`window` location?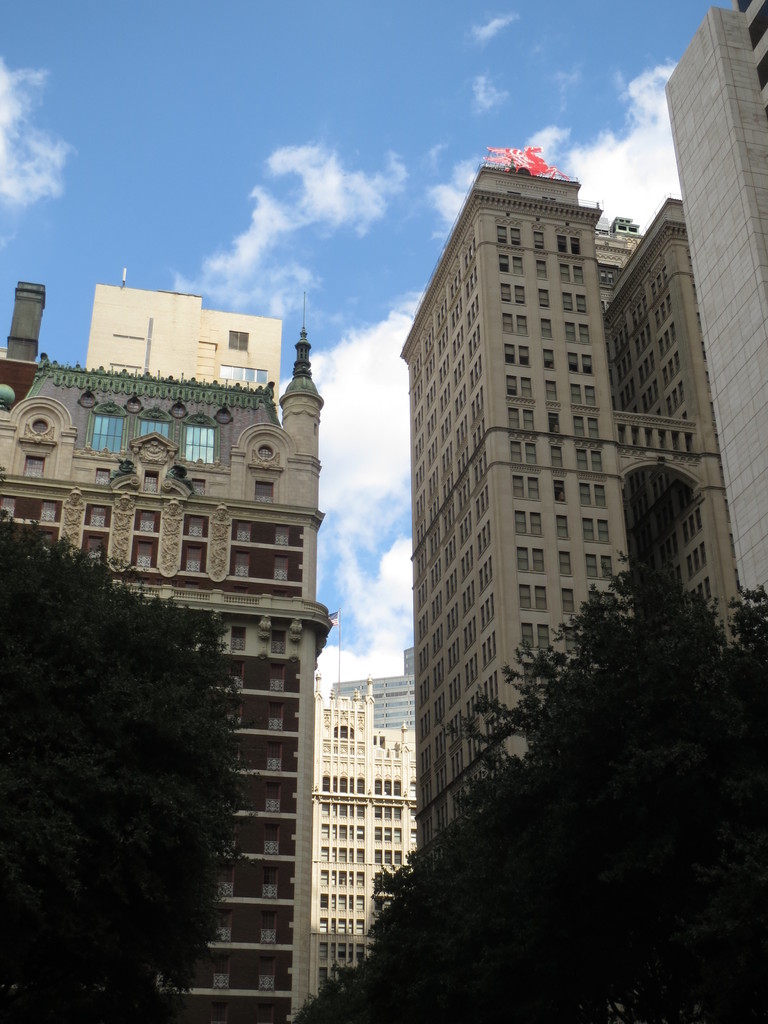
543/348/554/369
